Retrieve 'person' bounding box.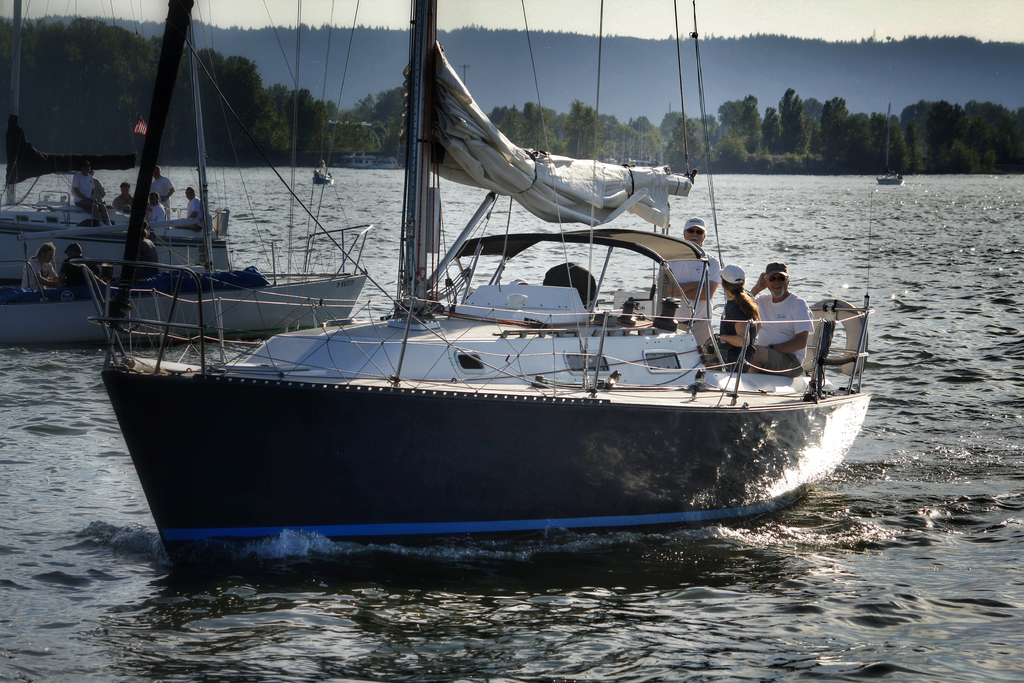
Bounding box: Rect(110, 180, 133, 210).
